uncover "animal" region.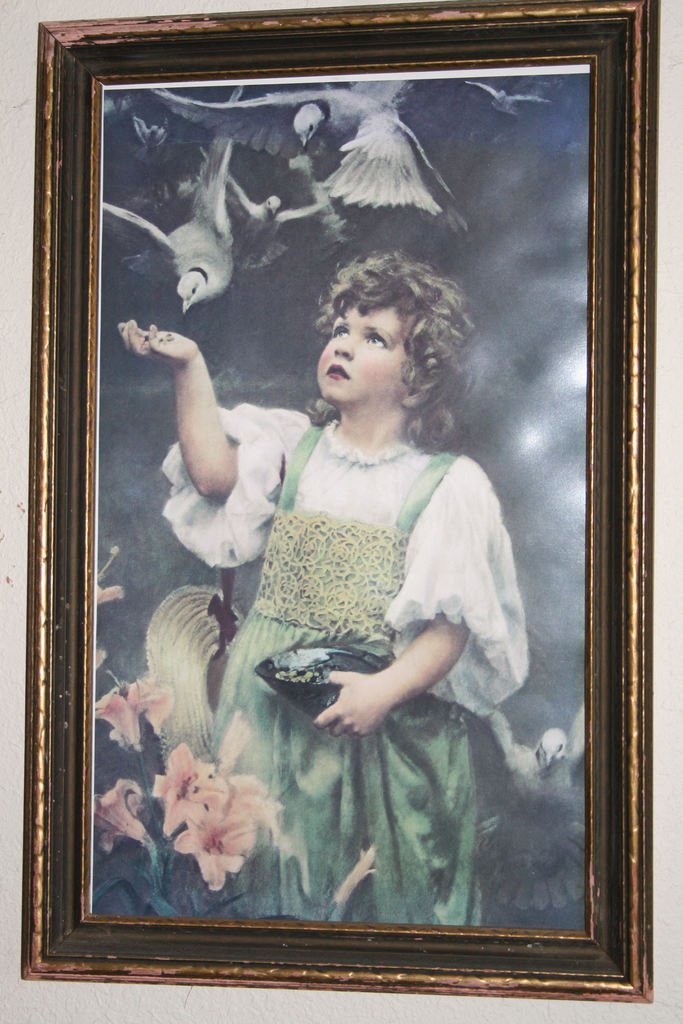
Uncovered: select_region(145, 73, 447, 216).
